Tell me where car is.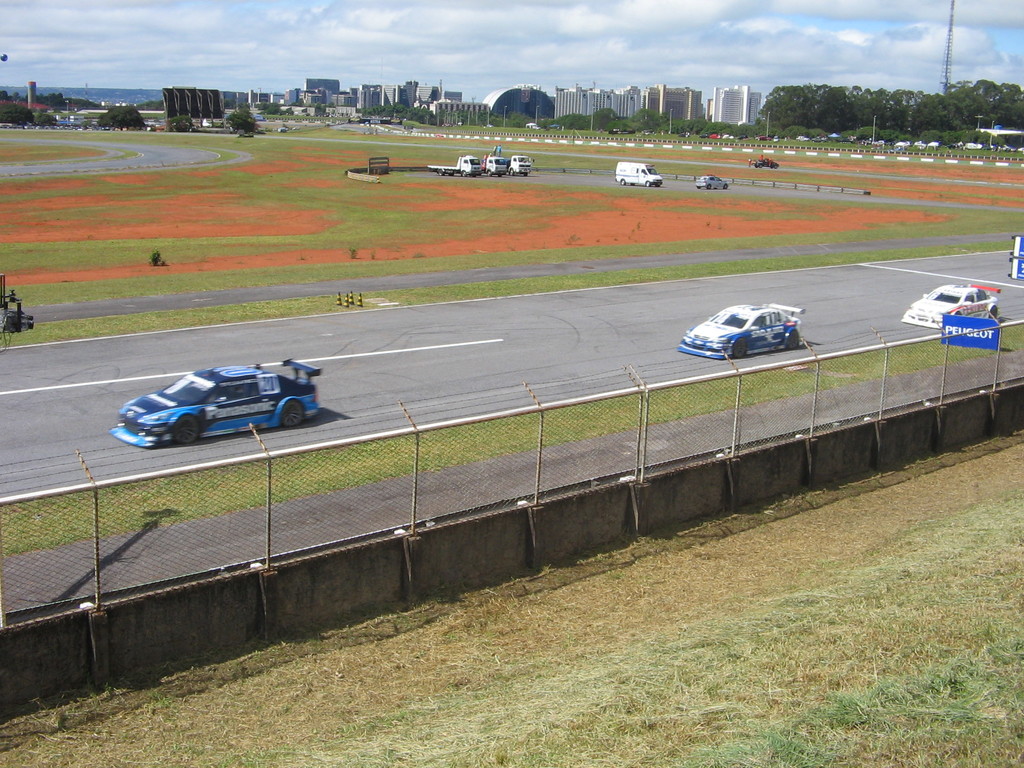
car is at box=[109, 360, 323, 451].
